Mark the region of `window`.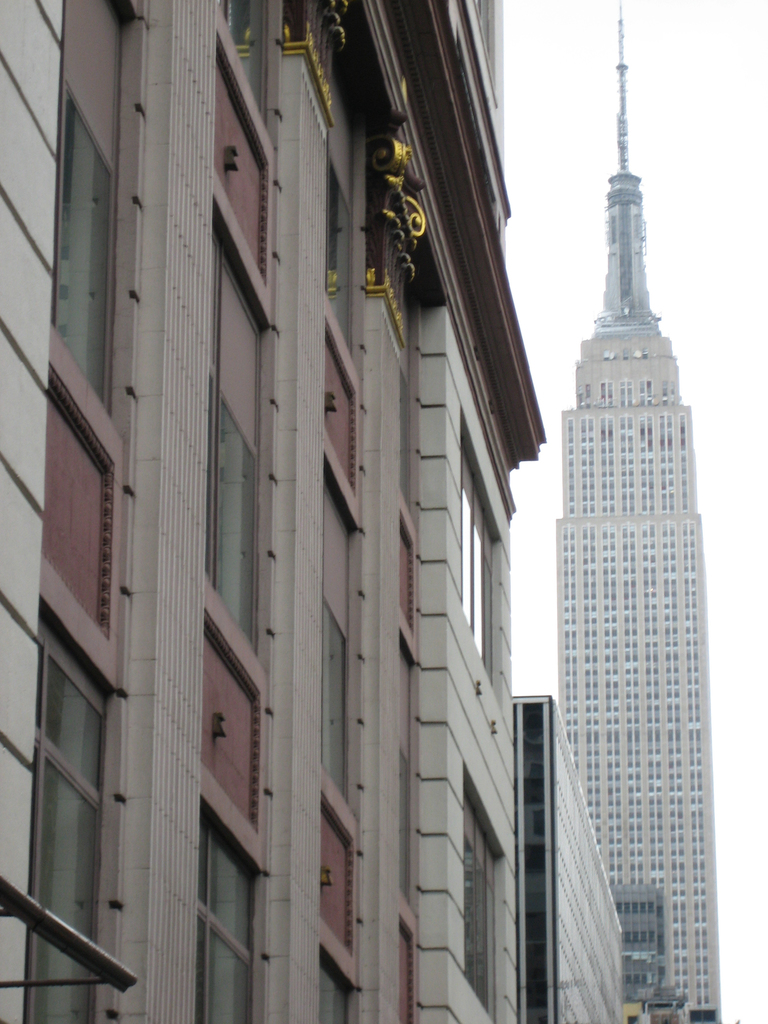
Region: region(461, 778, 499, 1018).
